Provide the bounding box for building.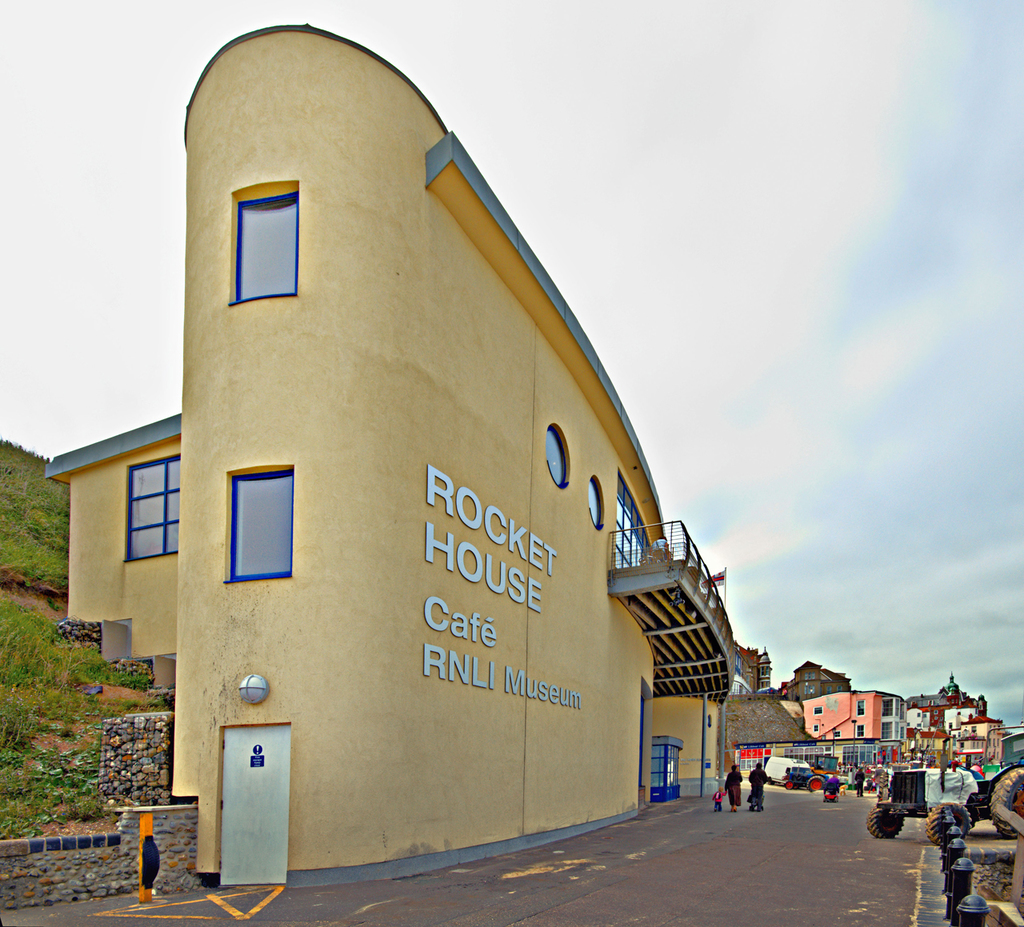
[784,661,851,701].
